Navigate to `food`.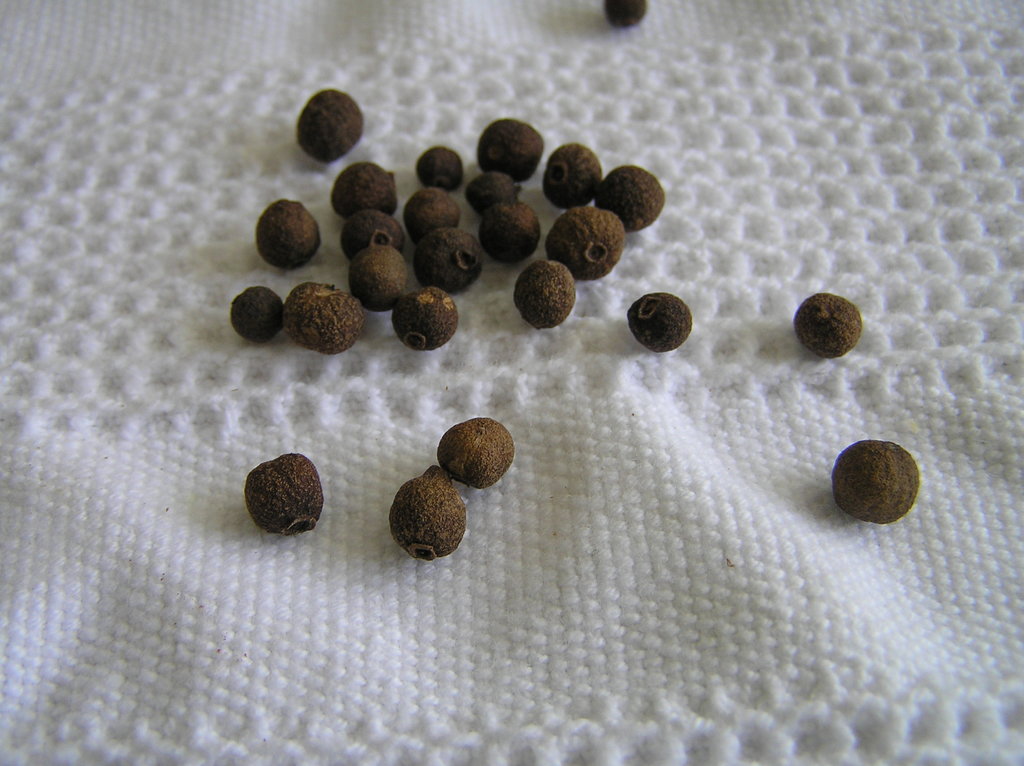
Navigation target: 341:206:411:257.
